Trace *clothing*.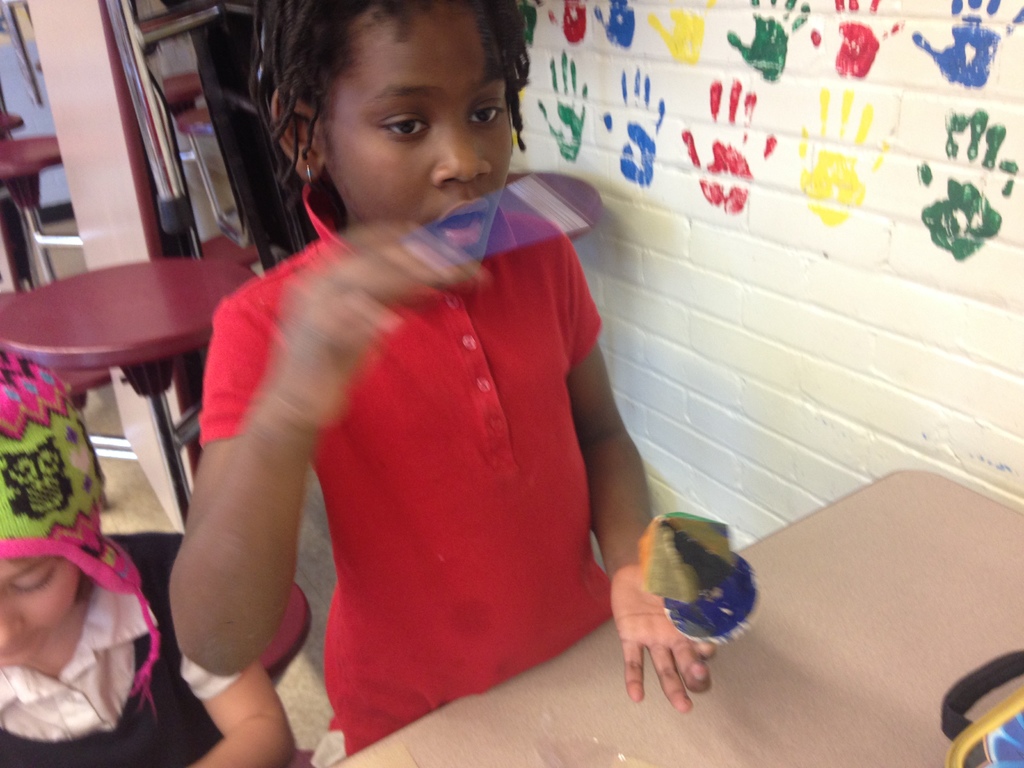
Traced to x1=0, y1=540, x2=218, y2=767.
